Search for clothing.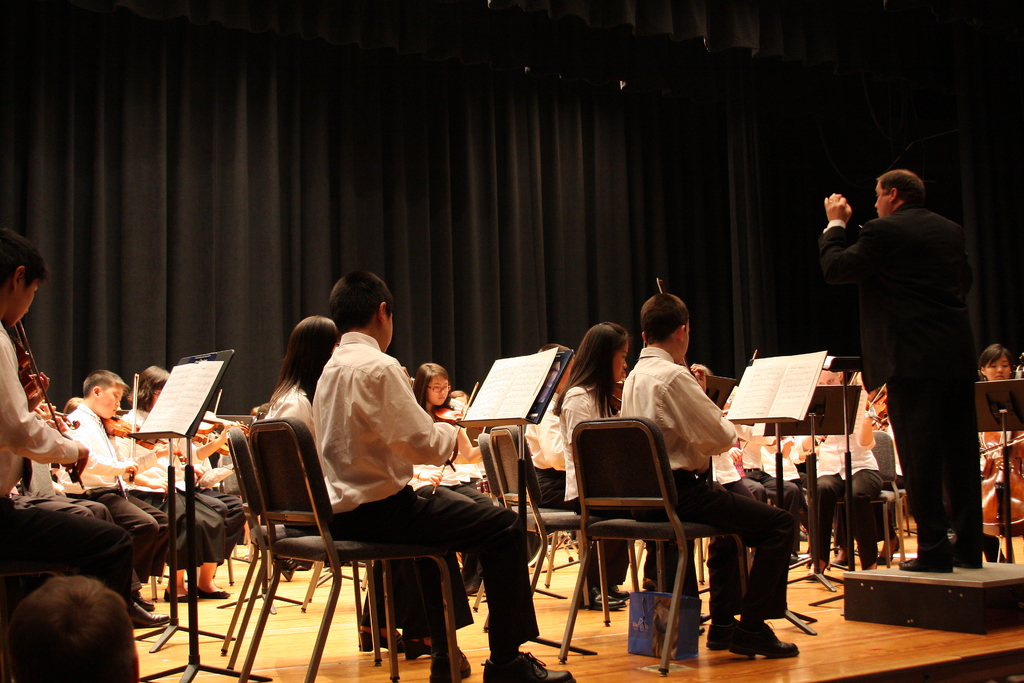
Found at <box>804,373,885,563</box>.
